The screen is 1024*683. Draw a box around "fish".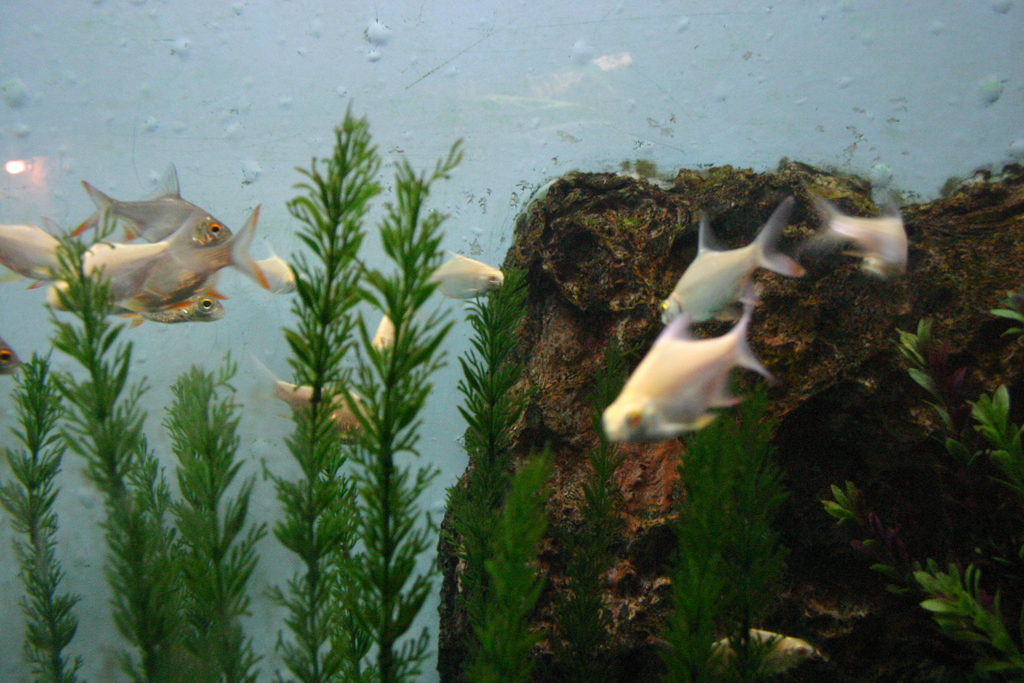
x1=420 y1=243 x2=508 y2=300.
